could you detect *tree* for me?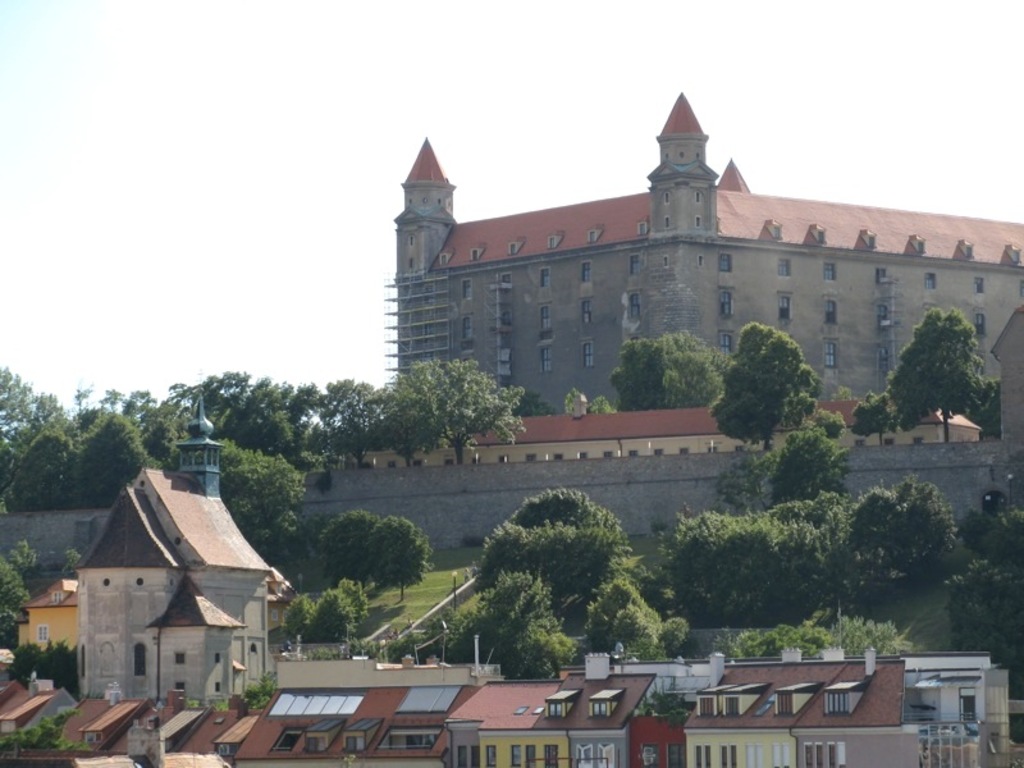
Detection result: region(358, 349, 449, 476).
